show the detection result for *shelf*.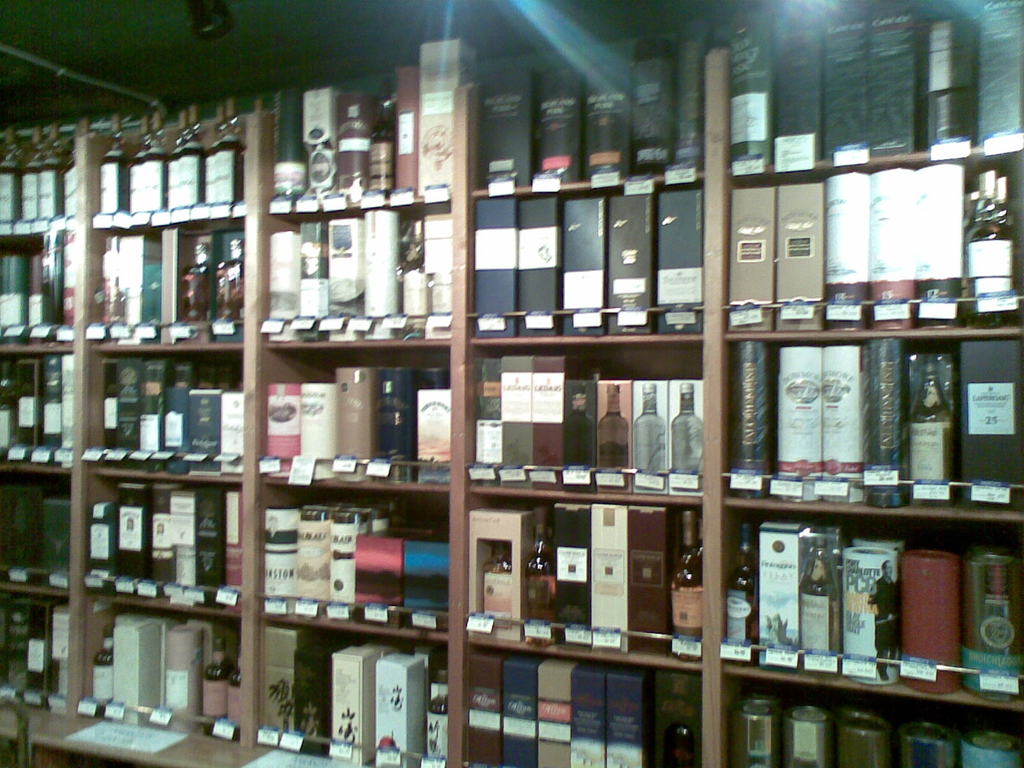
460,636,710,767.
